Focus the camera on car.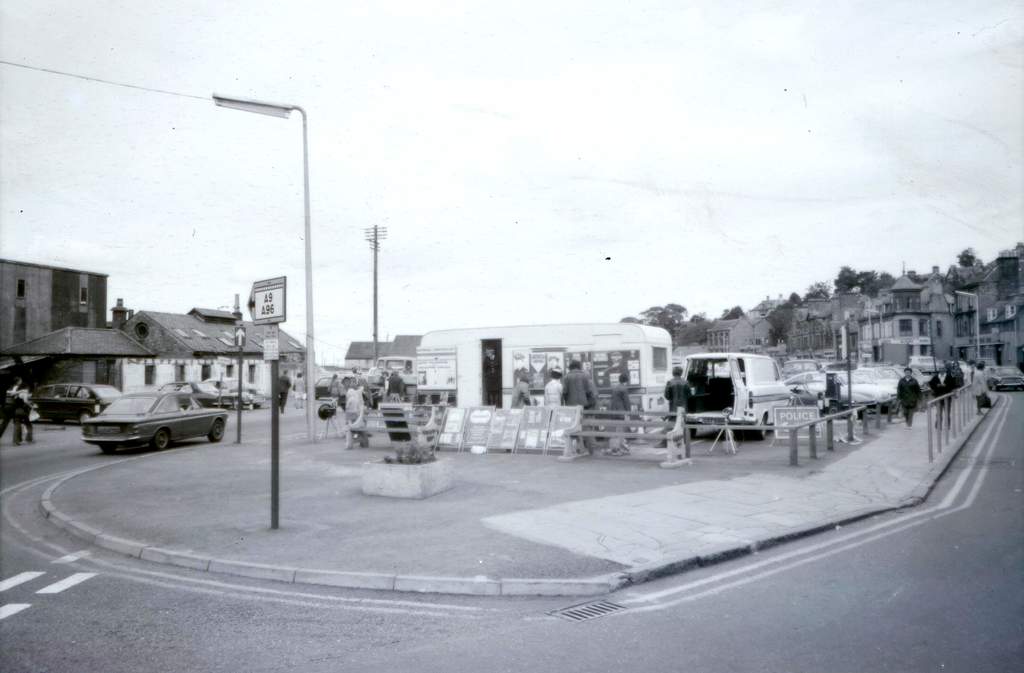
Focus region: [left=984, top=362, right=1023, bottom=390].
